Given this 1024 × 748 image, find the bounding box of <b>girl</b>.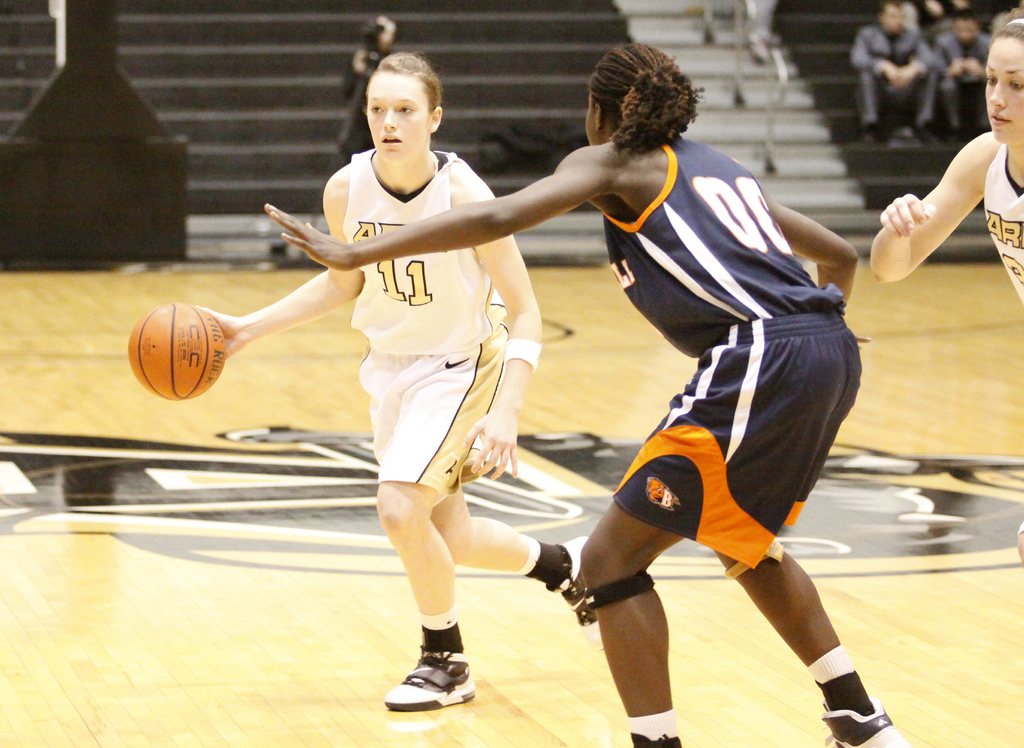
{"x1": 870, "y1": 14, "x2": 1023, "y2": 567}.
